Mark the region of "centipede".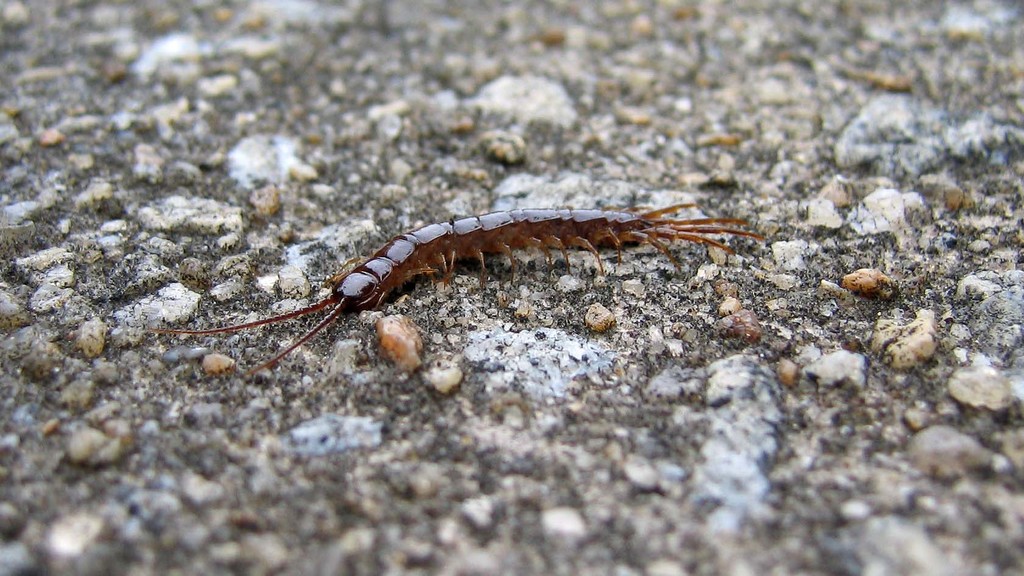
Region: {"left": 145, "top": 200, "right": 755, "bottom": 379}.
